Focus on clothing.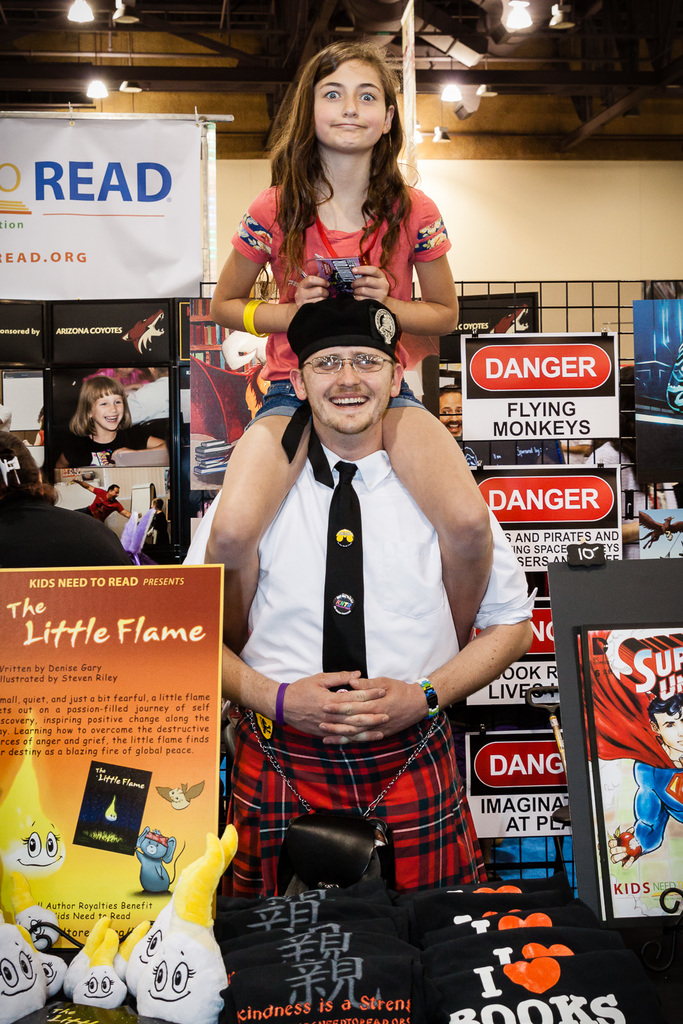
Focused at 177:435:531:892.
